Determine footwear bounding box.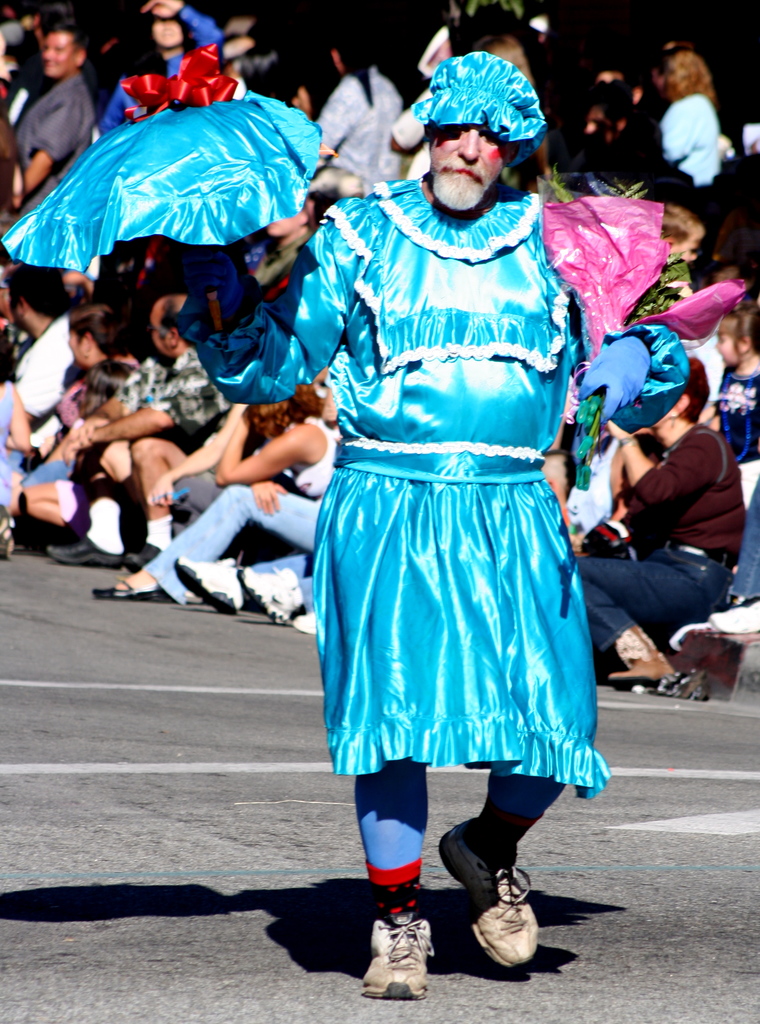
Determined: locate(92, 577, 163, 598).
